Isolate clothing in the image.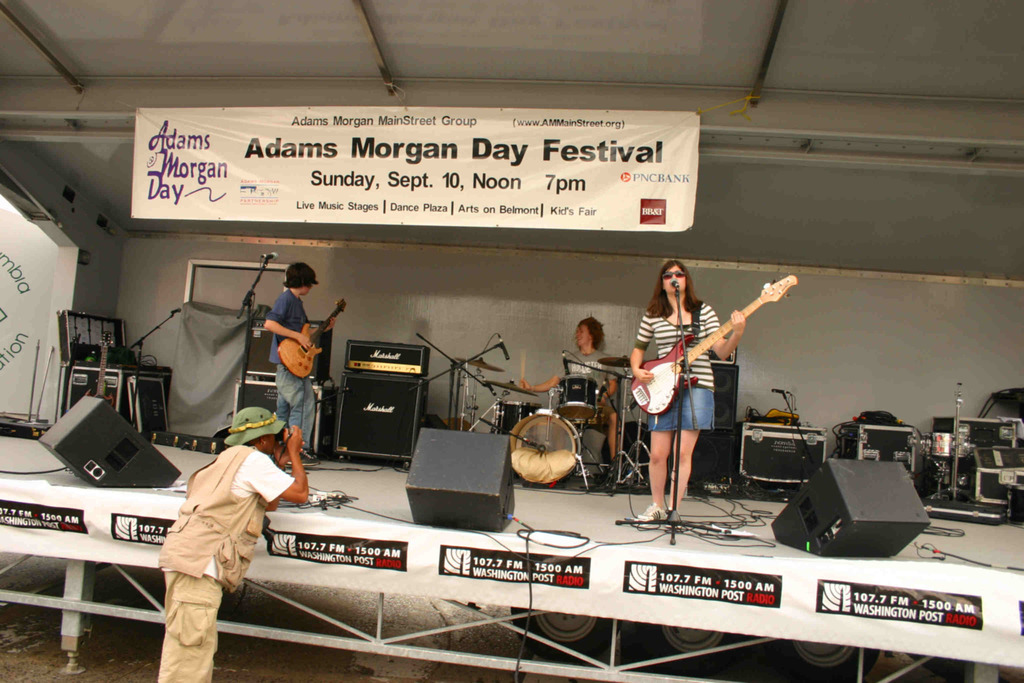
Isolated region: x1=159, y1=440, x2=297, y2=677.
